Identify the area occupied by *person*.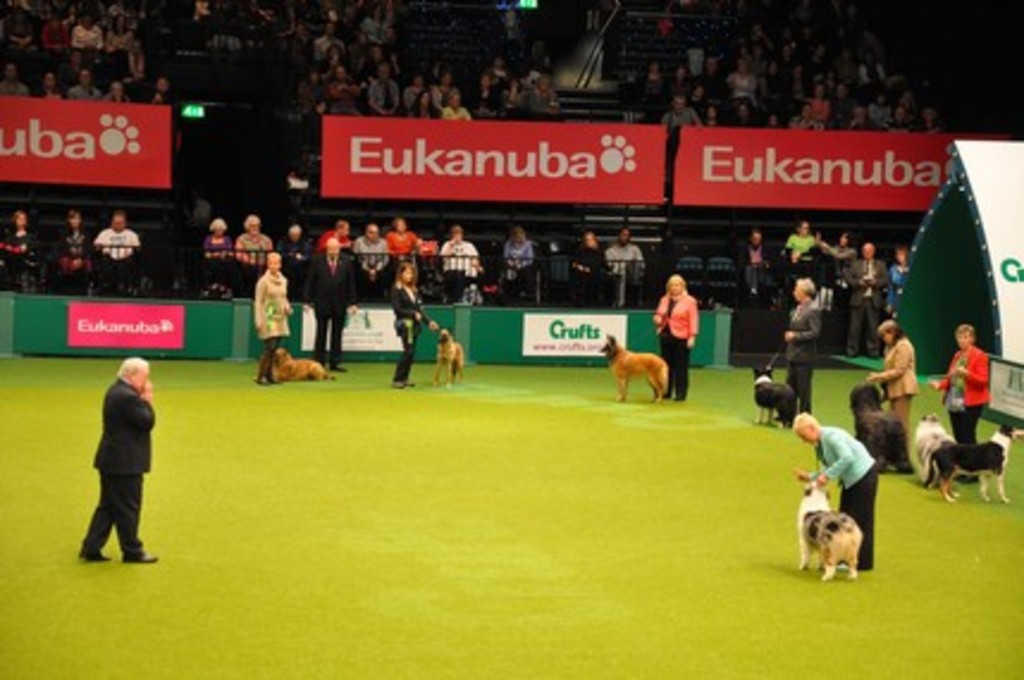
Area: rect(358, 220, 391, 298).
